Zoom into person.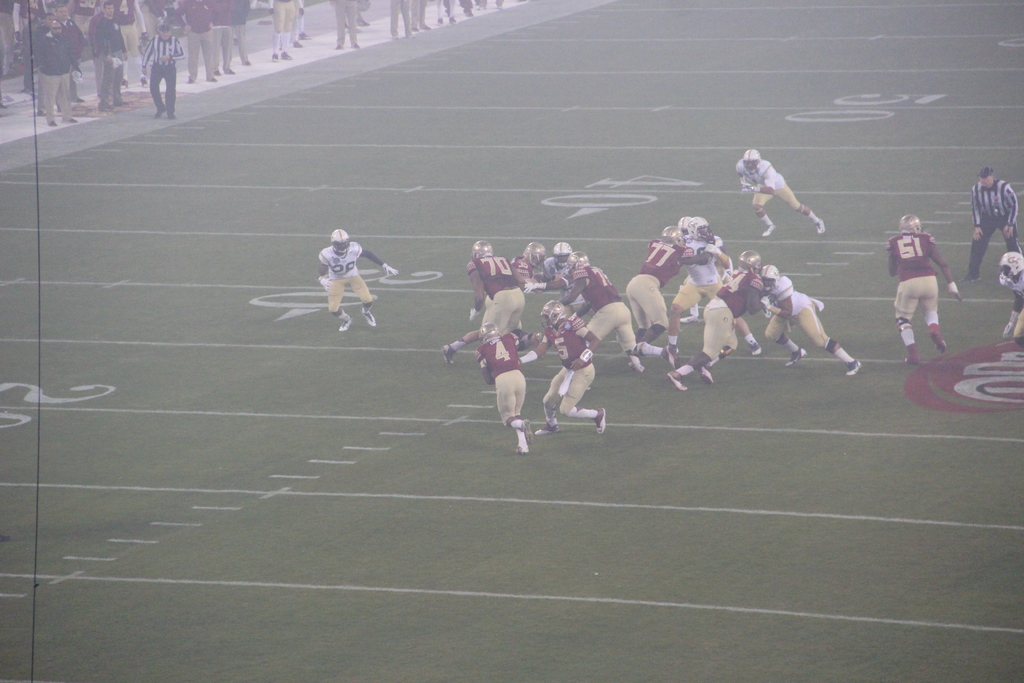
Zoom target: crop(956, 165, 1023, 285).
